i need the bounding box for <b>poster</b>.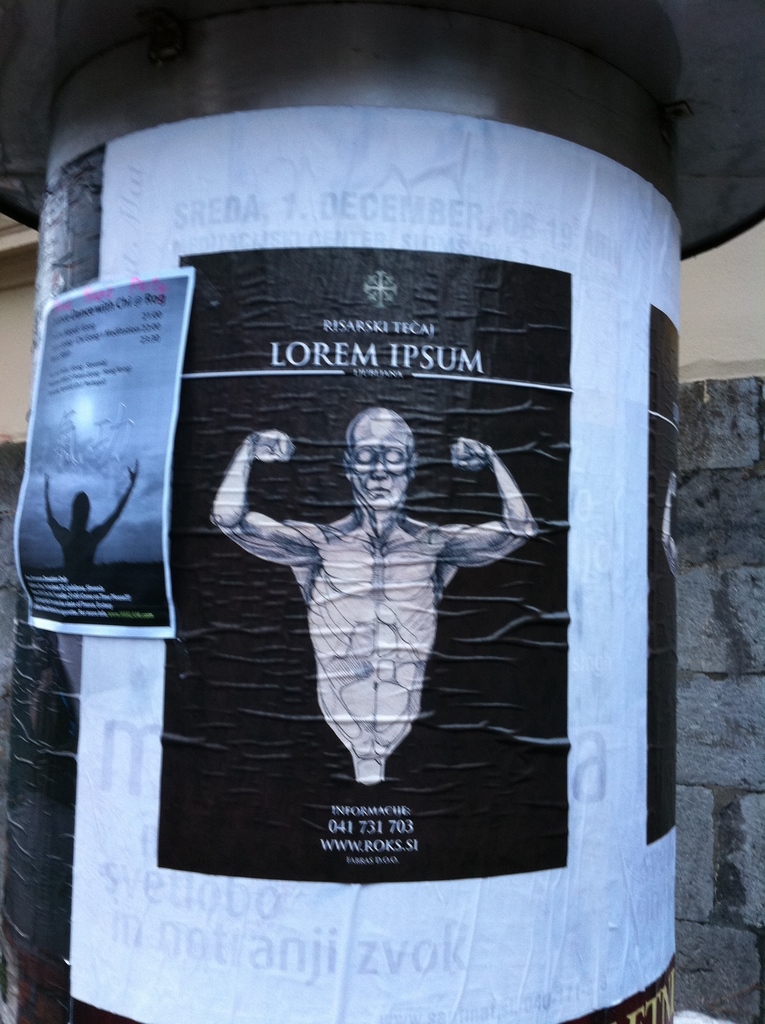
Here it is: (x1=24, y1=267, x2=191, y2=639).
